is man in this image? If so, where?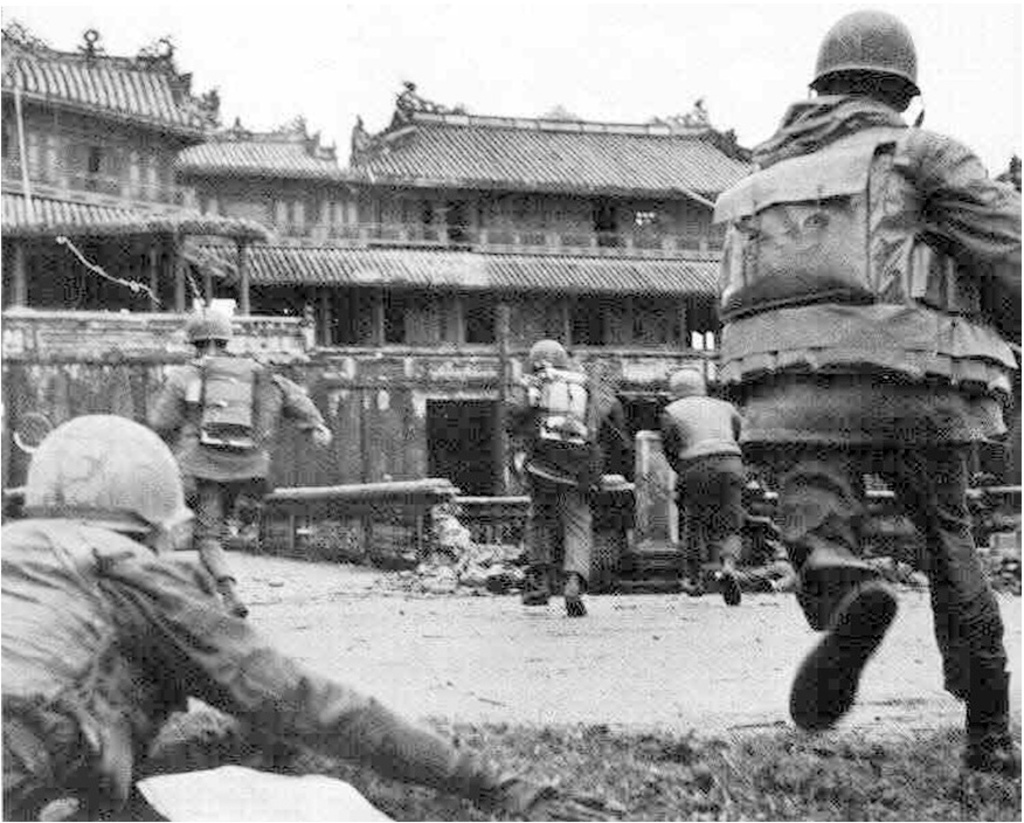
Yes, at rect(503, 338, 617, 610).
